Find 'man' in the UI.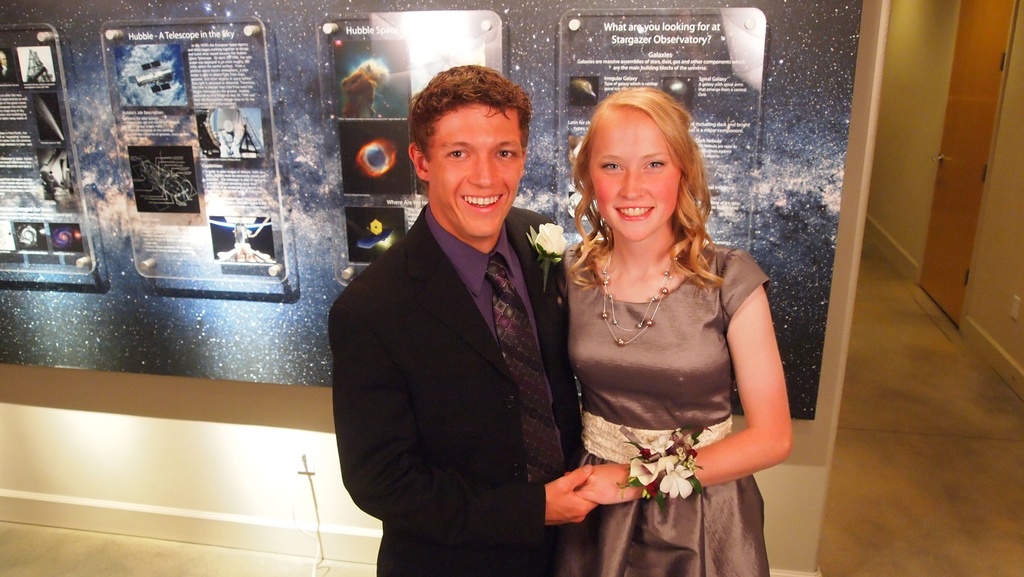
UI element at (left=330, top=63, right=592, bottom=576).
